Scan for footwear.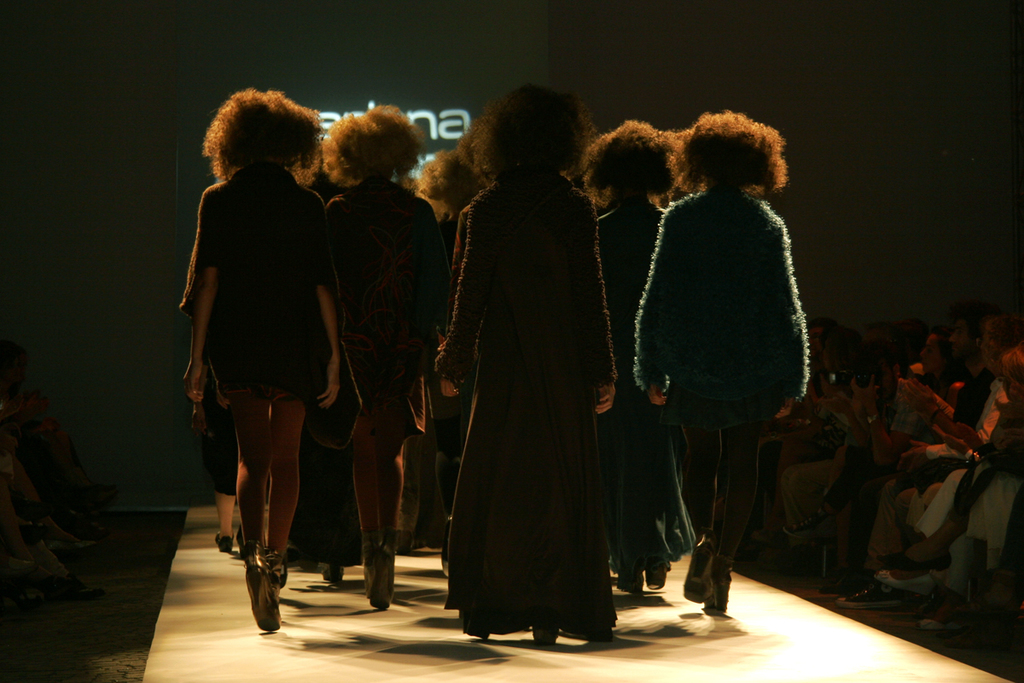
Scan result: 920/620/987/628.
